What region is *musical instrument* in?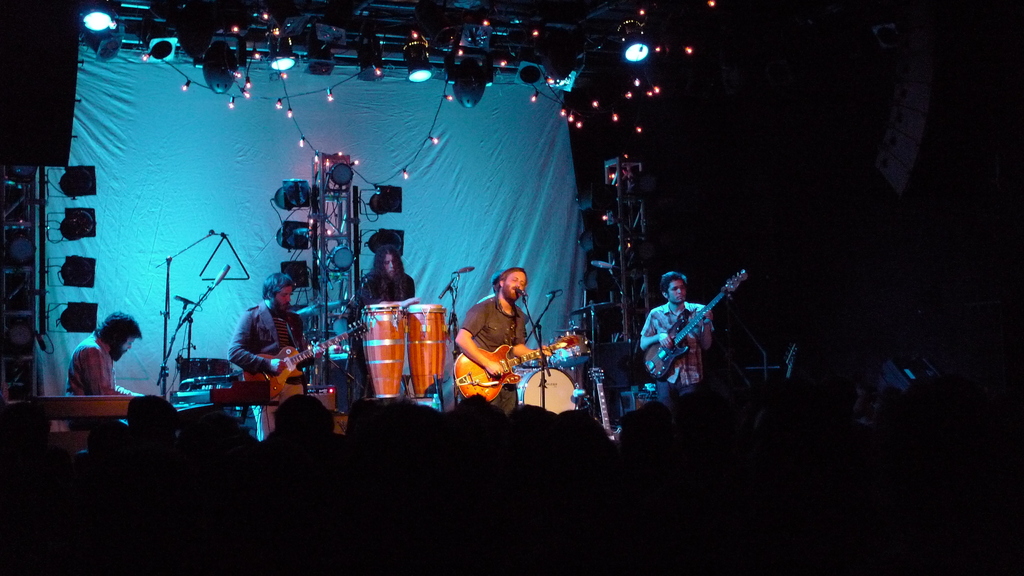
{"left": 452, "top": 324, "right": 577, "bottom": 401}.
